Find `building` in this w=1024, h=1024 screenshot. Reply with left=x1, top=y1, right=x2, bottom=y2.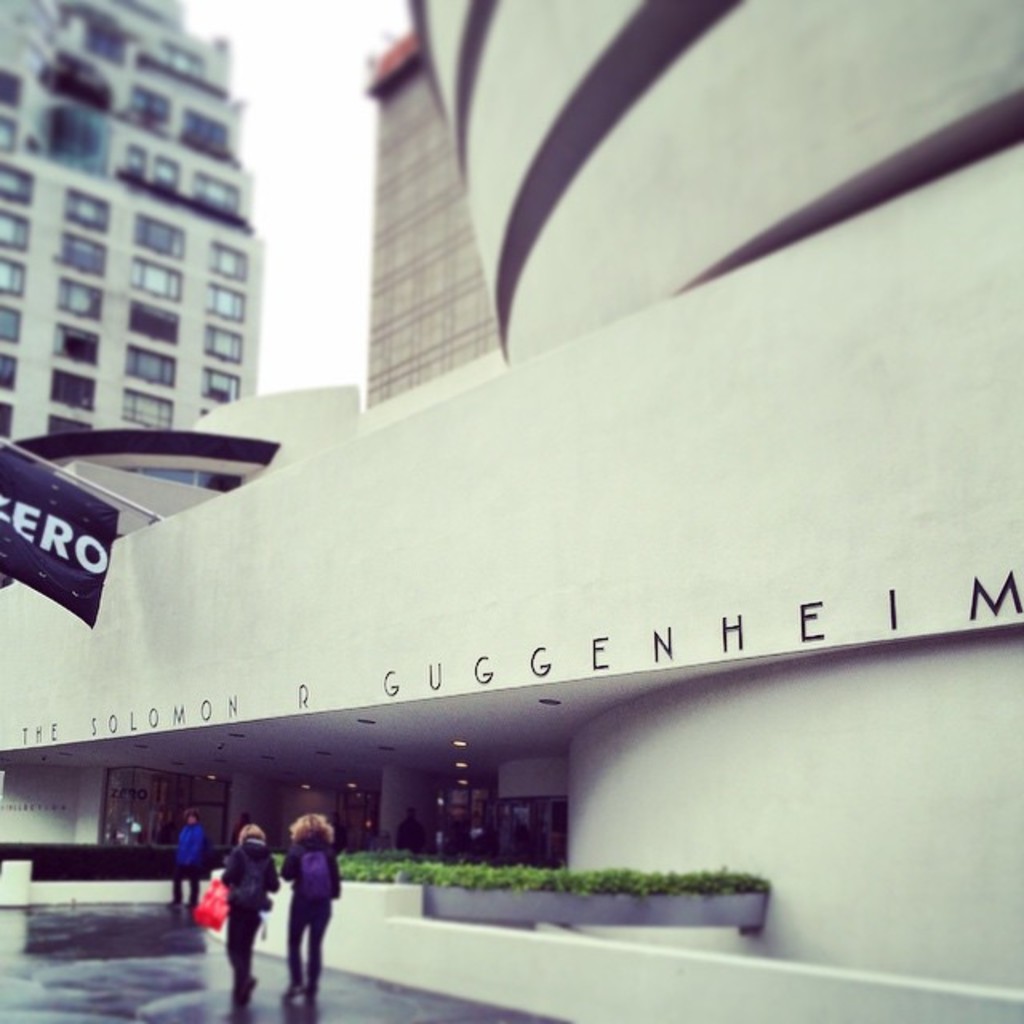
left=362, top=29, right=501, bottom=406.
